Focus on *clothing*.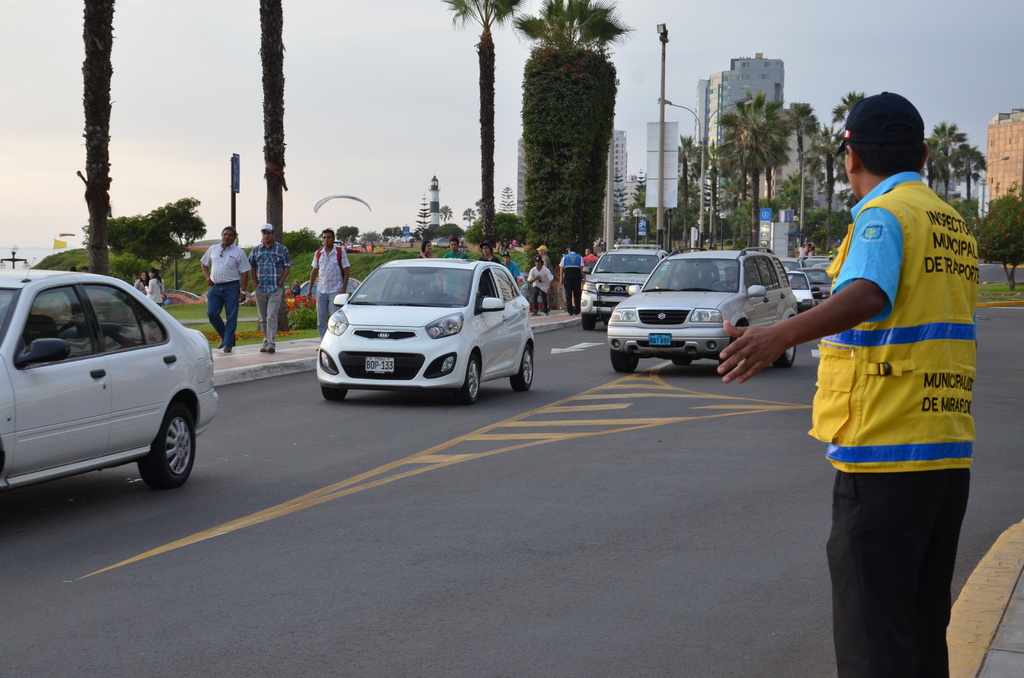
Focused at 445:250:465:296.
